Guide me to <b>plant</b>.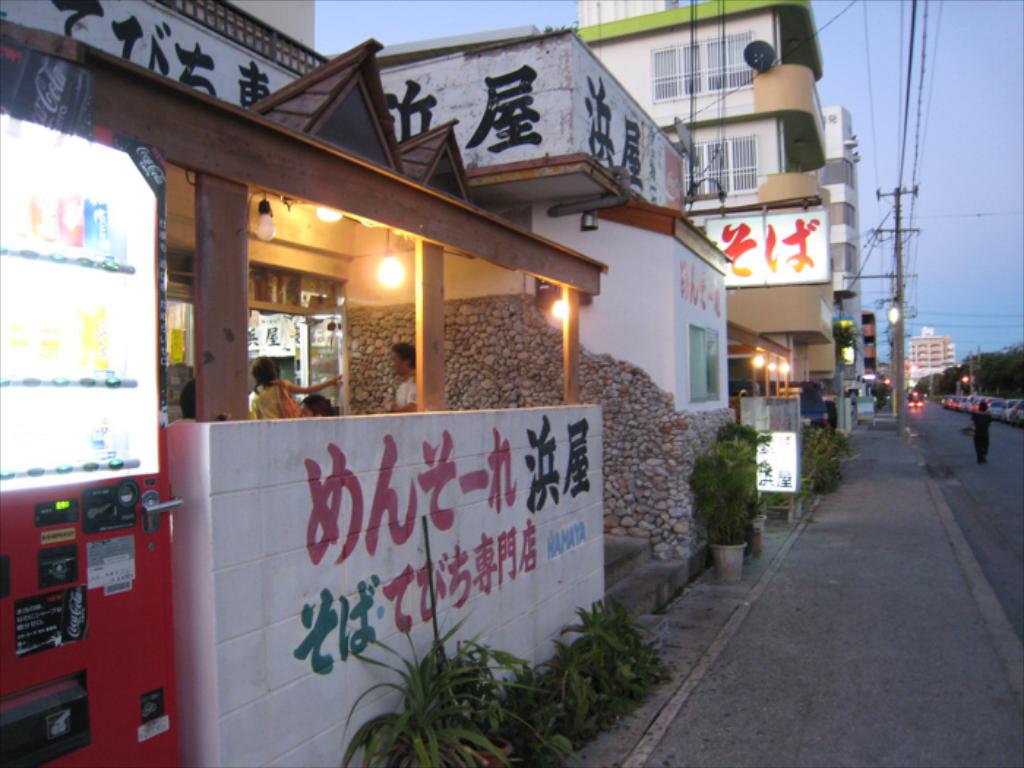
Guidance: [762, 477, 831, 506].
